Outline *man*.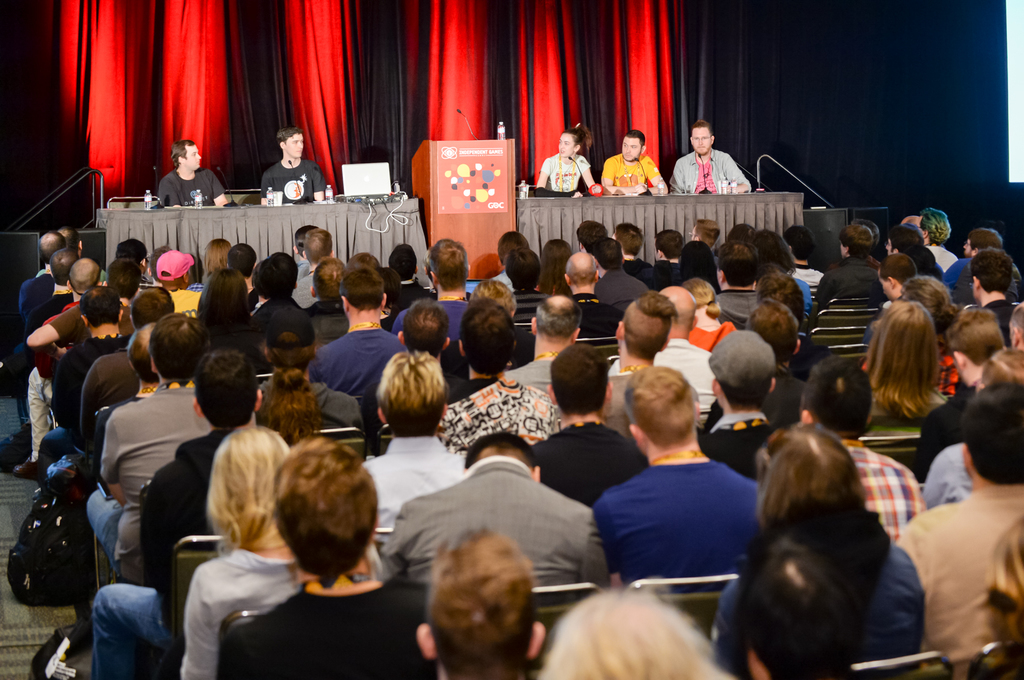
Outline: bbox(667, 118, 753, 197).
